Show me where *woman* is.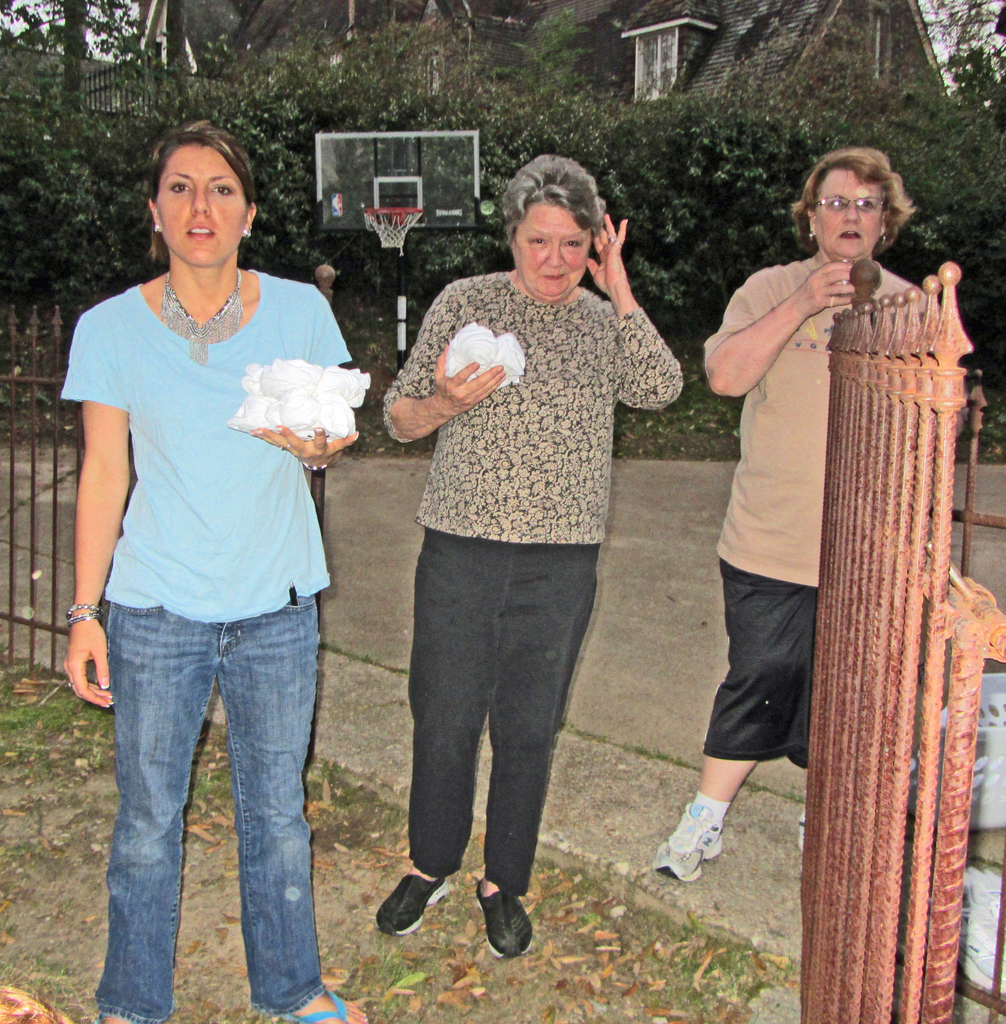
*woman* is at BBox(647, 144, 968, 879).
